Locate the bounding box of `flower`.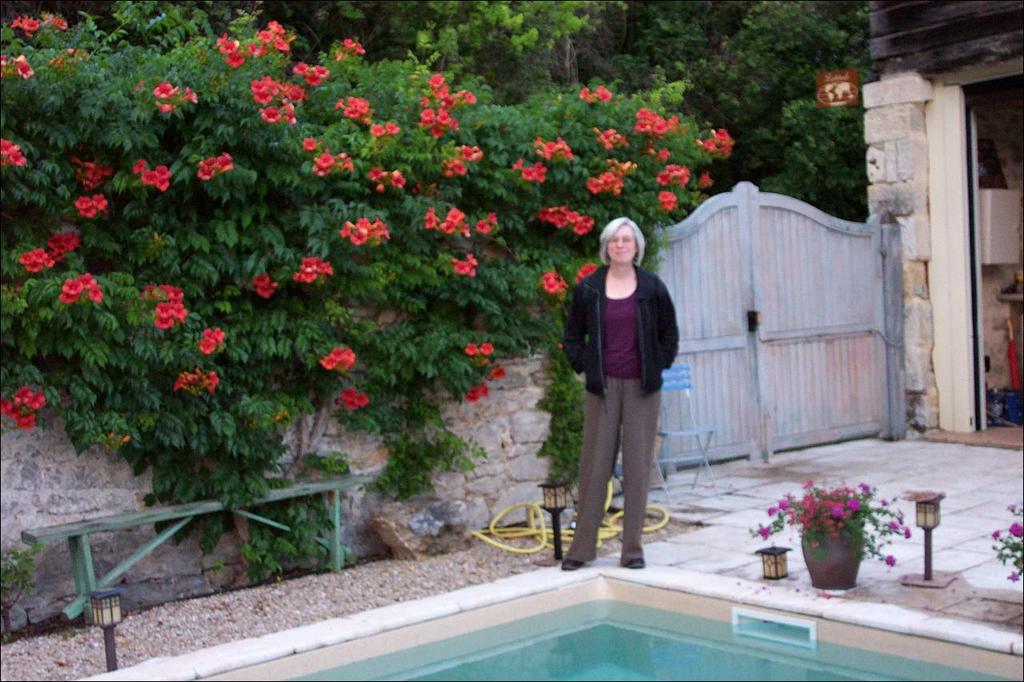
Bounding box: x1=341 y1=218 x2=390 y2=243.
